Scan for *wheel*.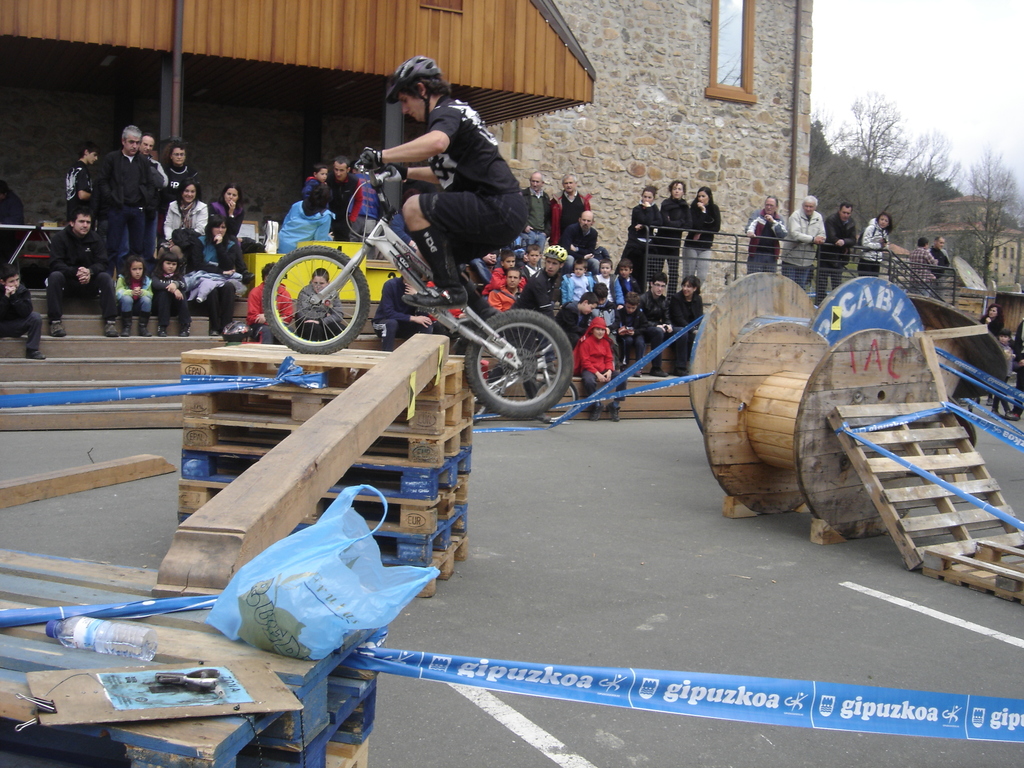
Scan result: [462, 308, 574, 416].
